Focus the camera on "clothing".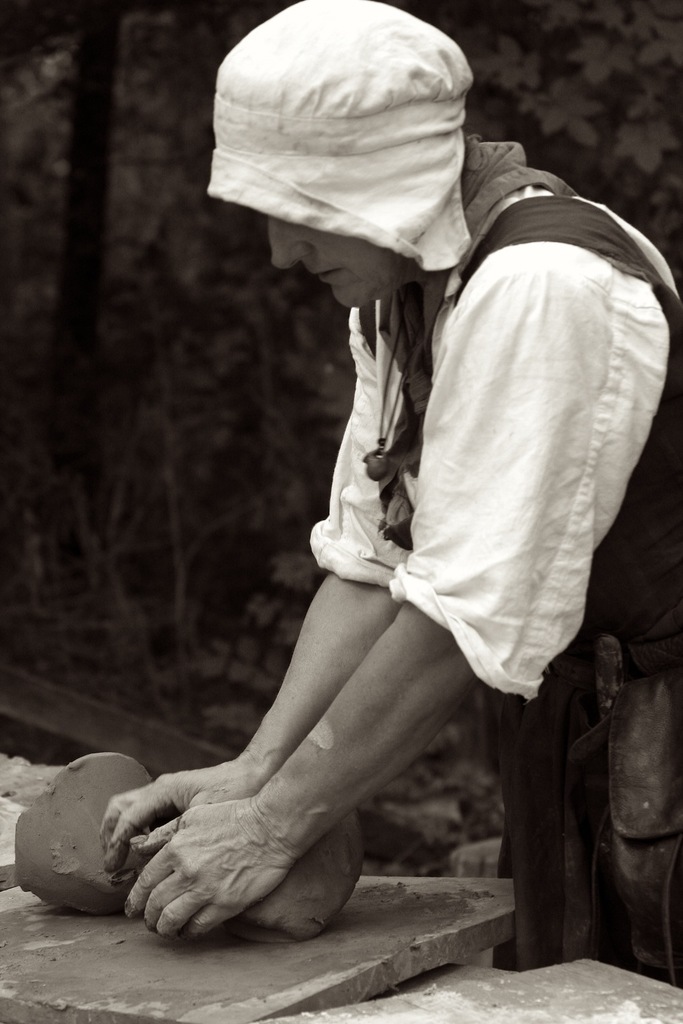
Focus region: <region>299, 167, 682, 970</region>.
